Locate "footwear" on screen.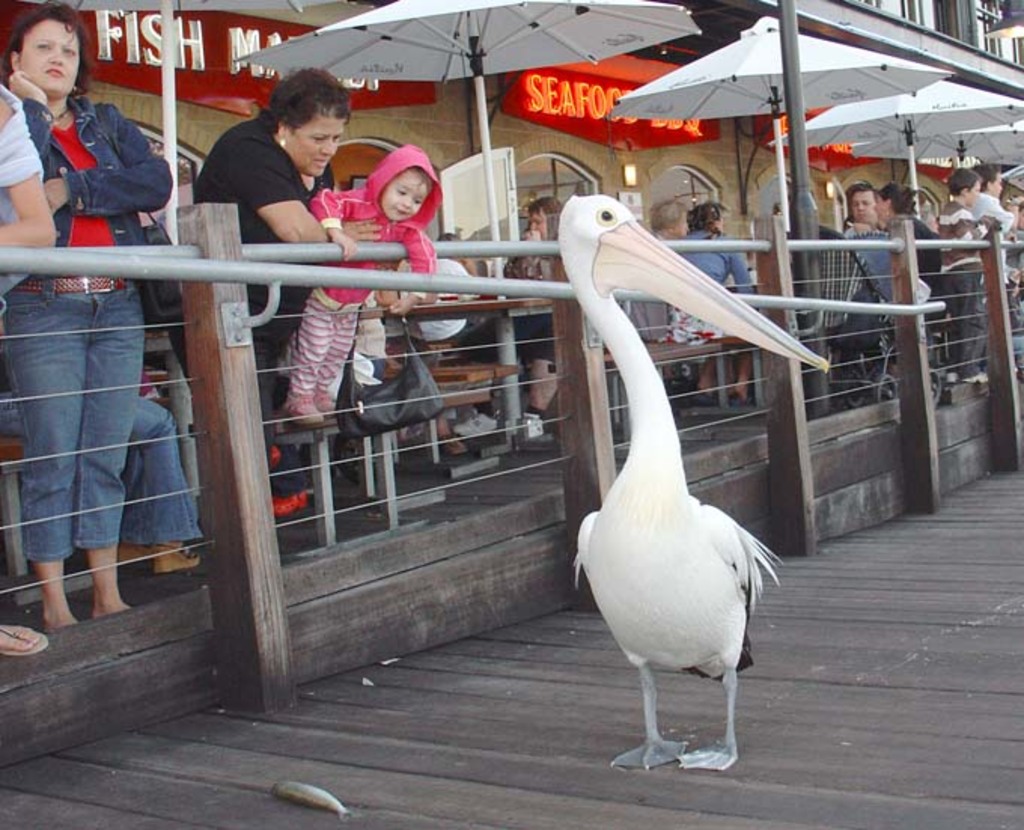
On screen at (119,541,152,566).
